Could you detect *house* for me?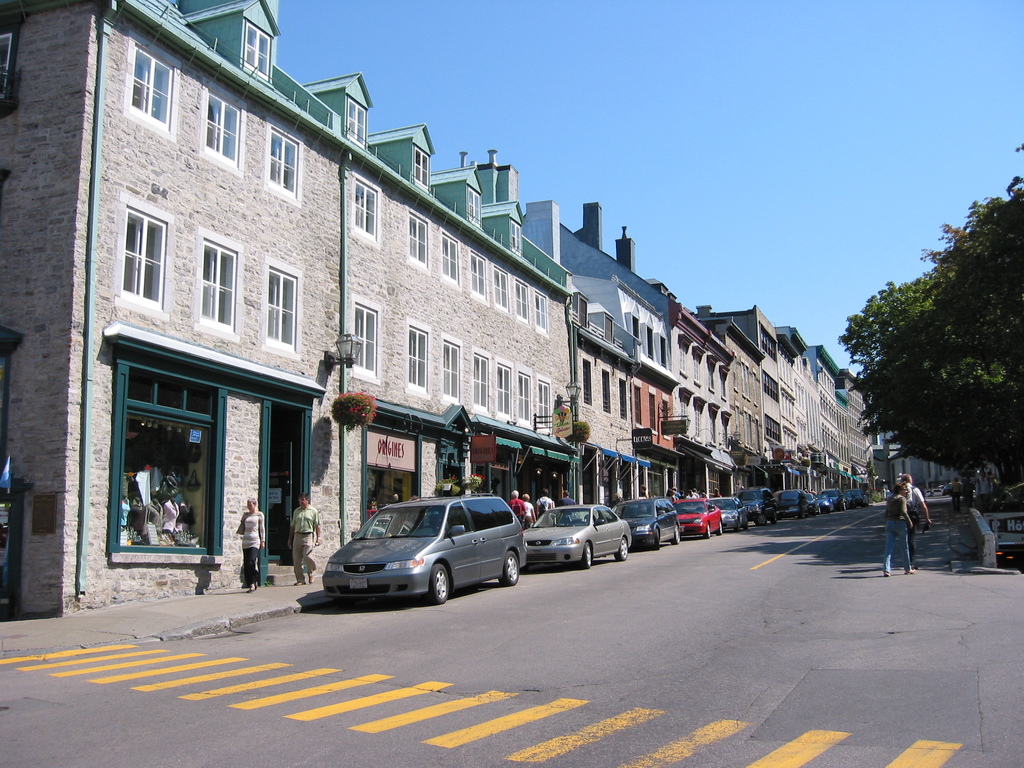
Detection result: 817,337,835,470.
